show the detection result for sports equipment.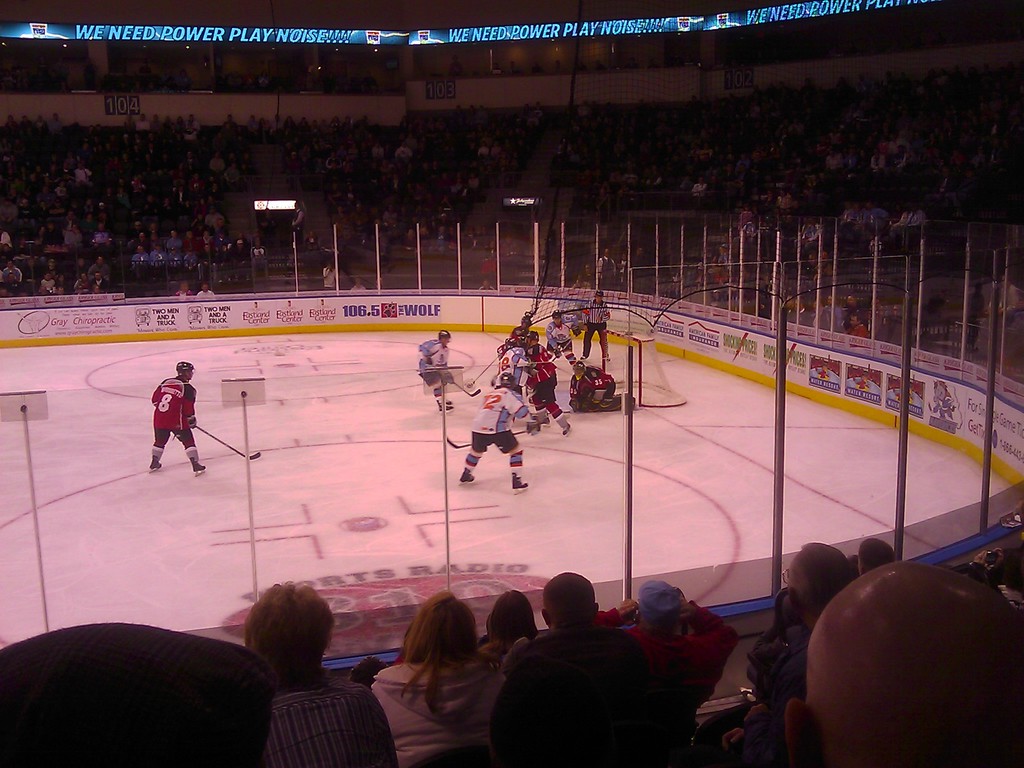
region(440, 395, 455, 408).
